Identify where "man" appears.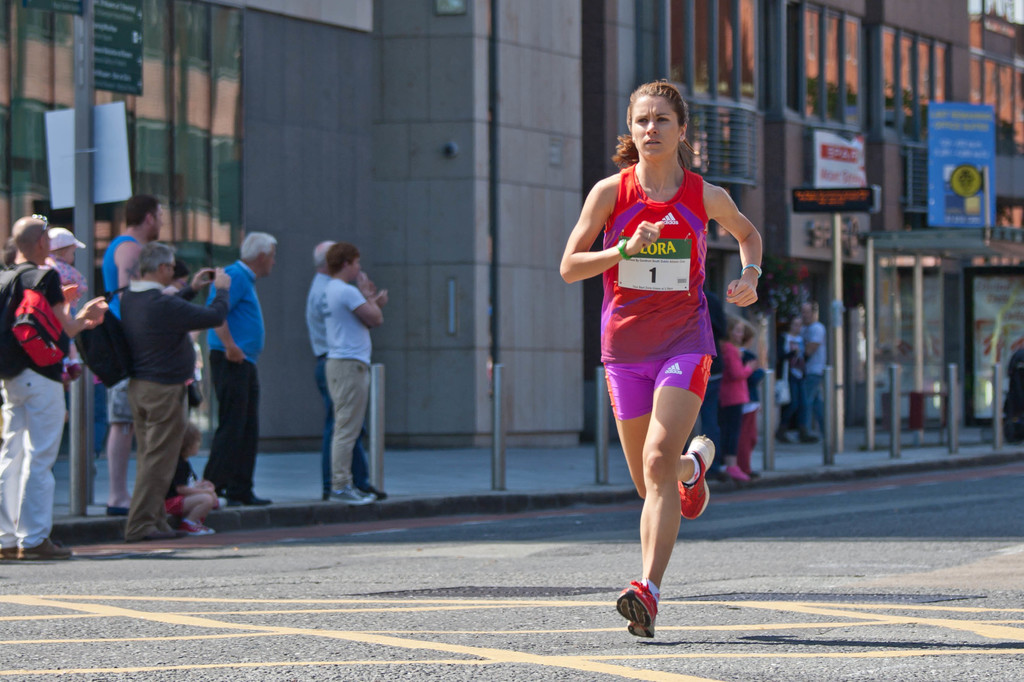
Appears at <box>202,230,283,507</box>.
